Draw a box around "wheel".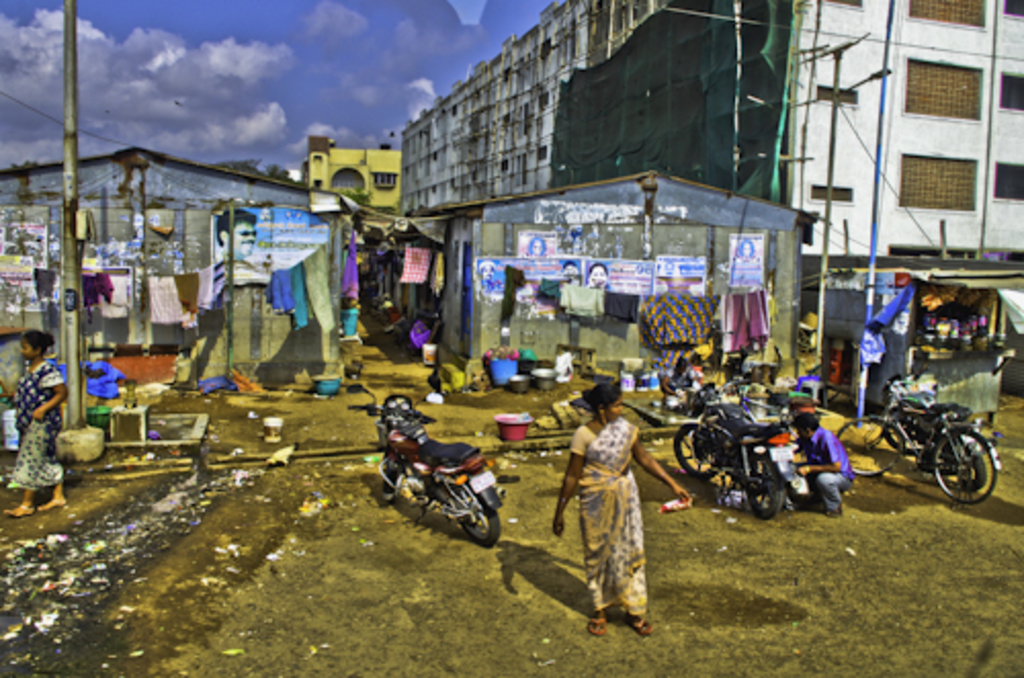
bbox=[459, 477, 500, 545].
